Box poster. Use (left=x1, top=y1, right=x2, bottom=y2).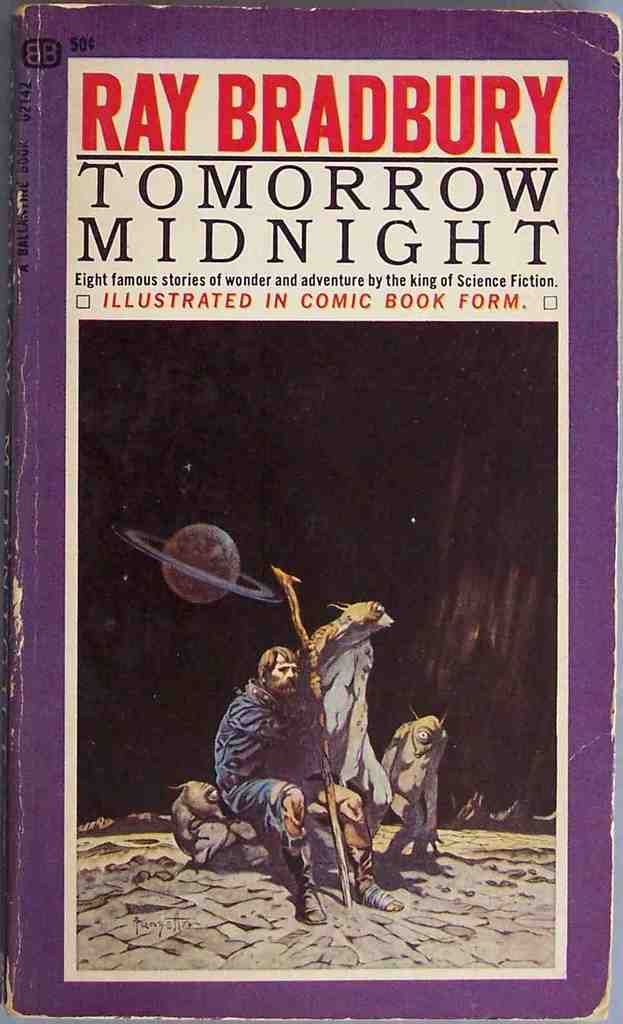
(left=5, top=7, right=619, bottom=1022).
